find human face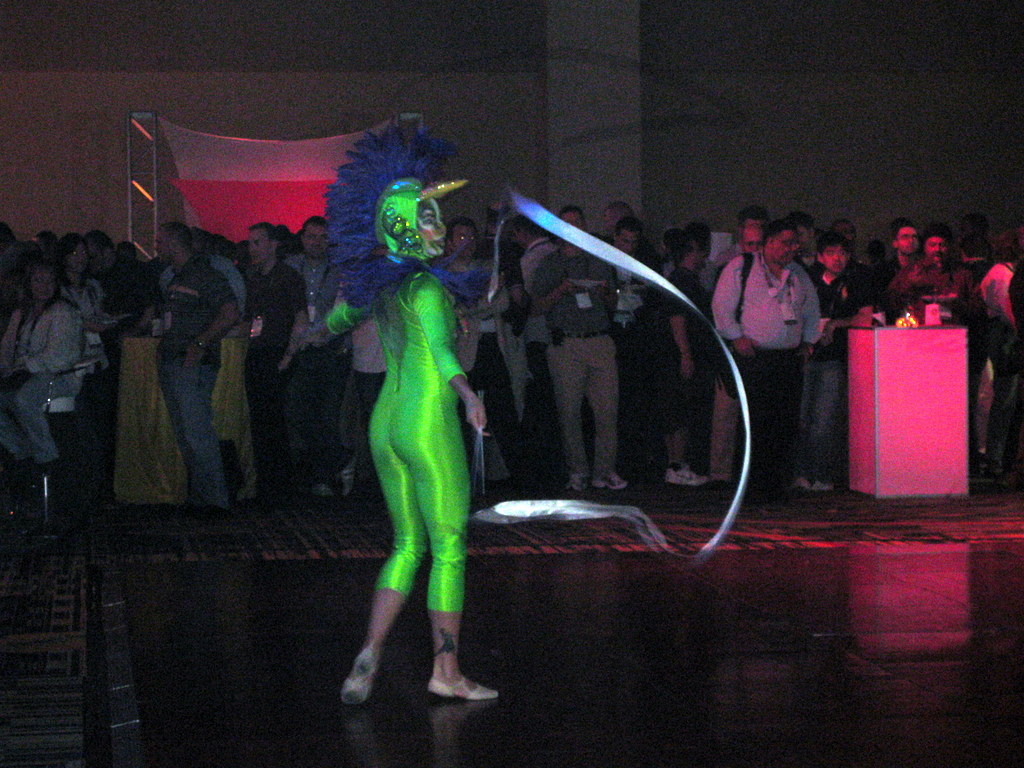
<box>618,231,643,254</box>
